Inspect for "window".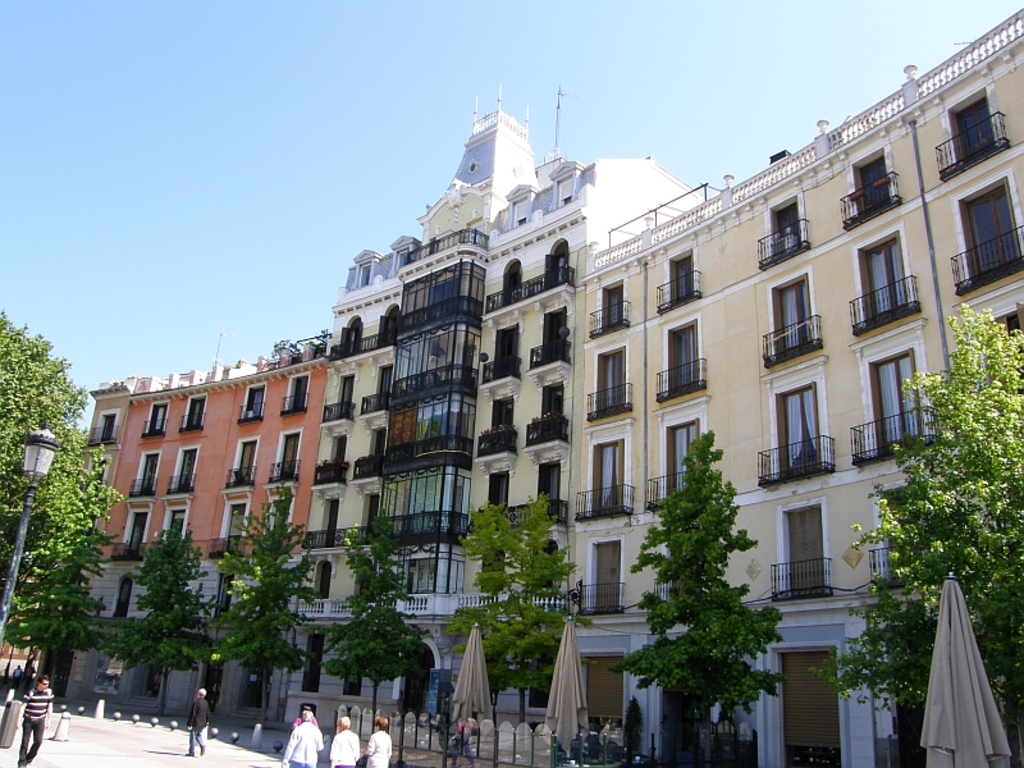
Inspection: left=860, top=154, right=883, bottom=212.
